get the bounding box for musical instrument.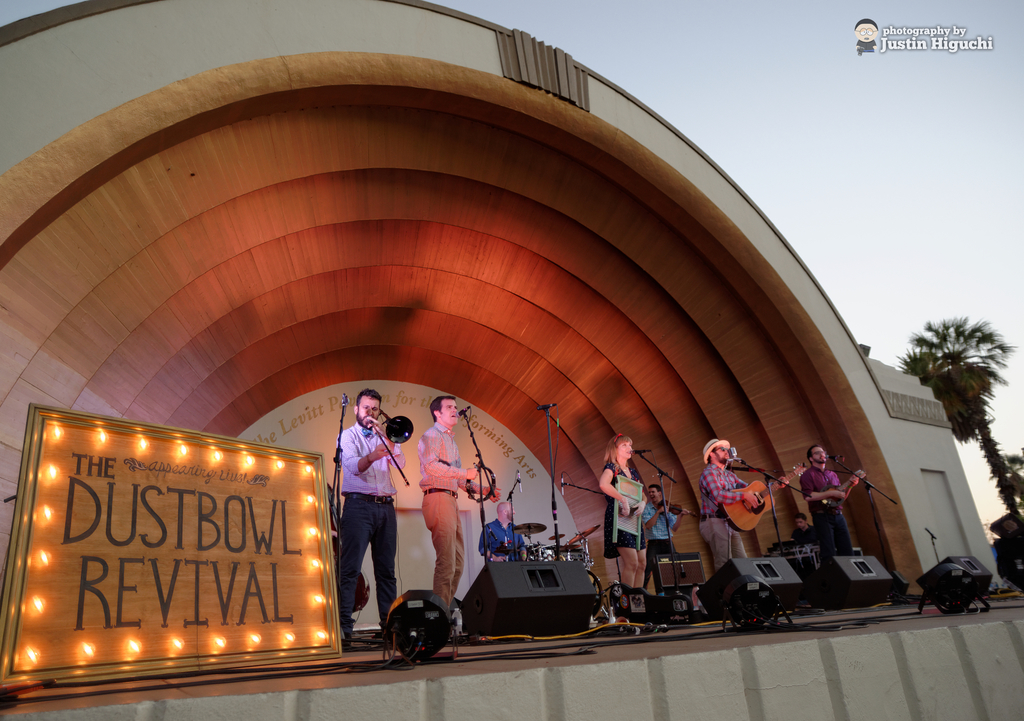
box(610, 469, 649, 554).
